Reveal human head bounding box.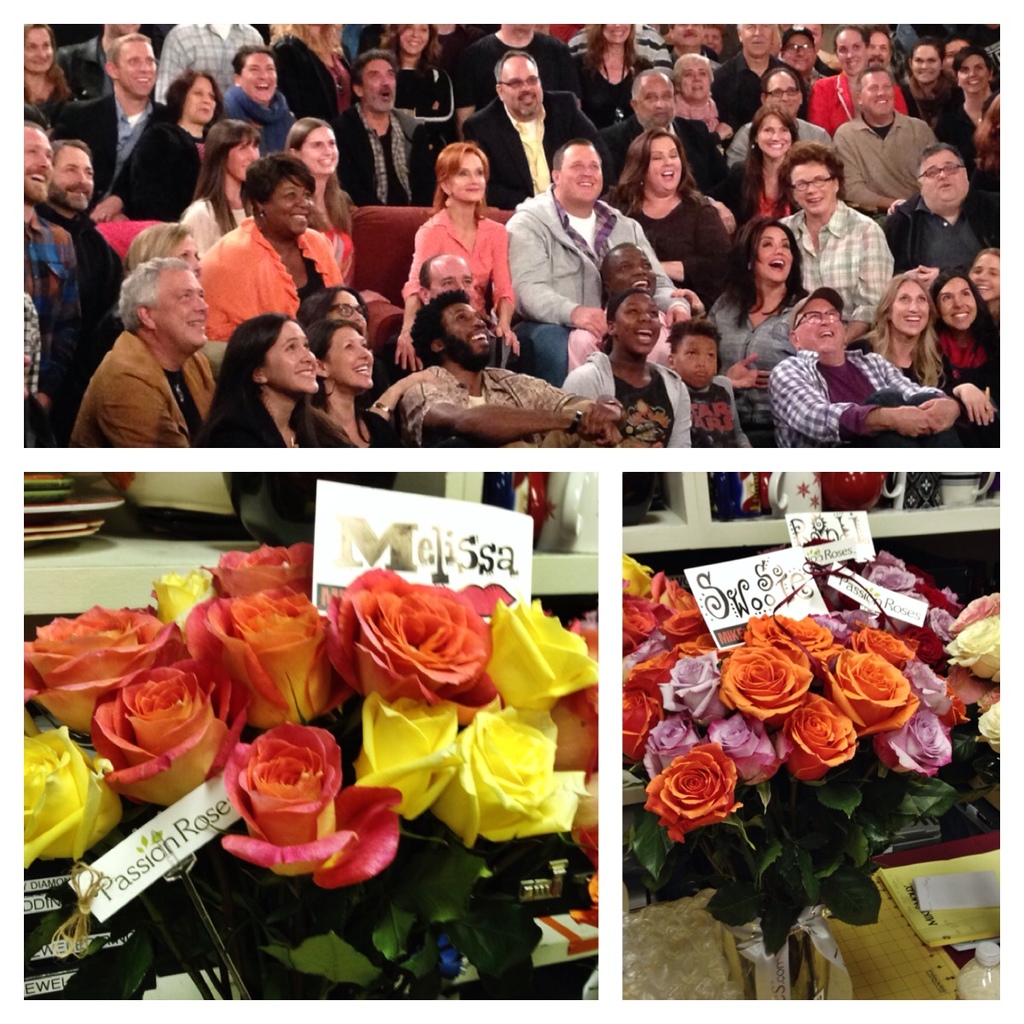
Revealed: [738, 25, 775, 61].
